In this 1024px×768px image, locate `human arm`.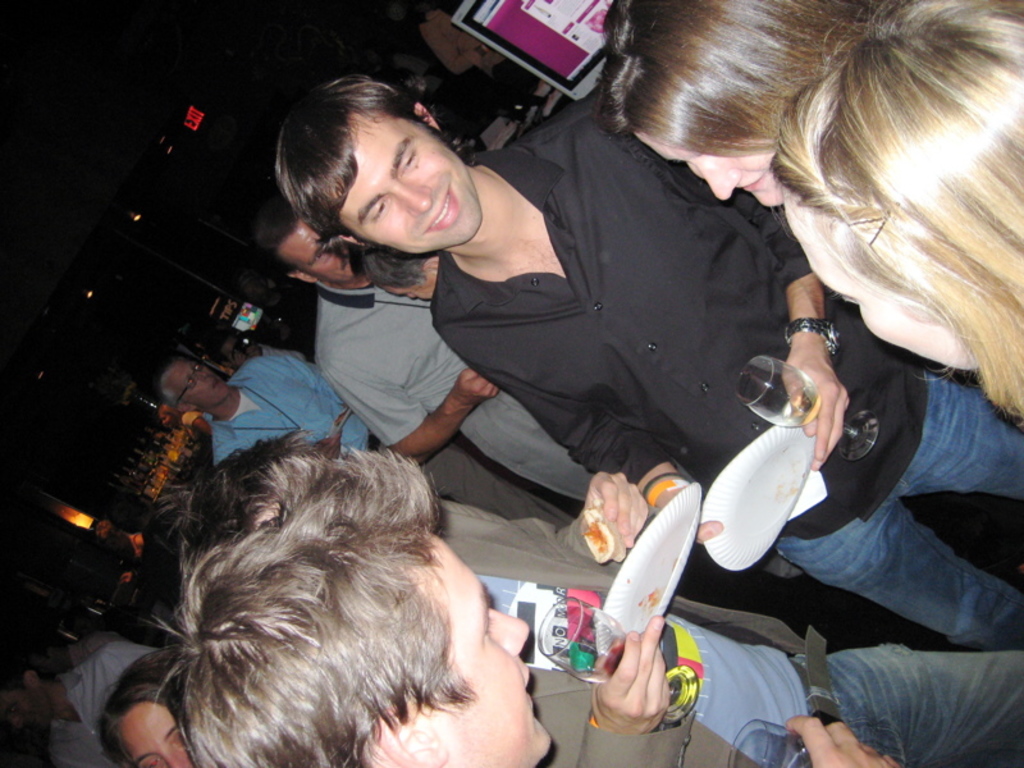
Bounding box: box(433, 312, 732, 531).
